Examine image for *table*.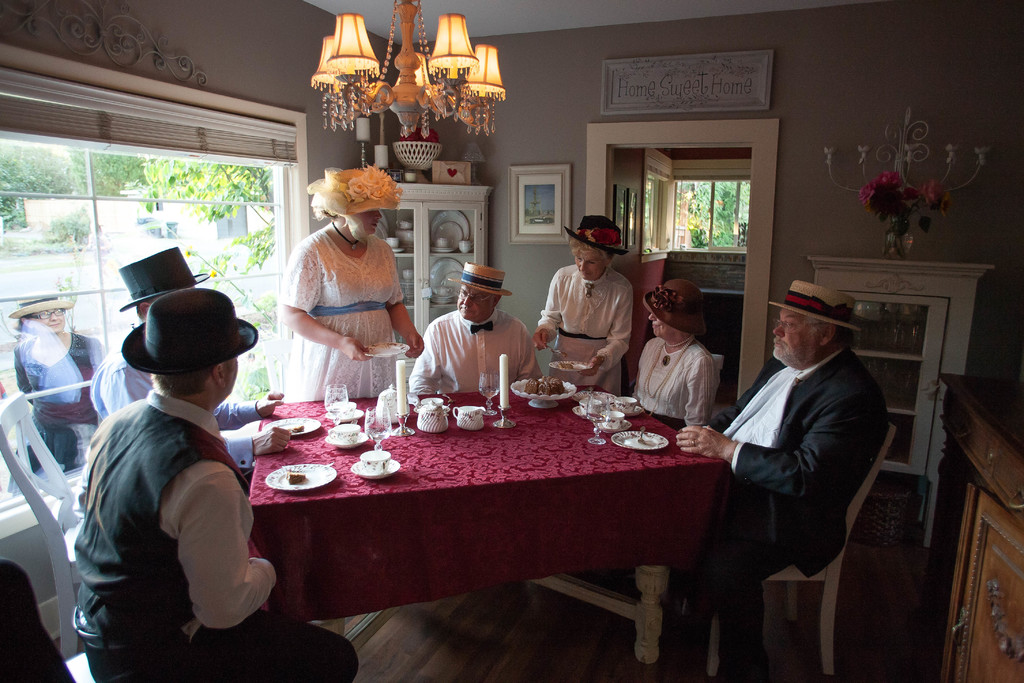
Examination result: select_region(221, 381, 753, 663).
